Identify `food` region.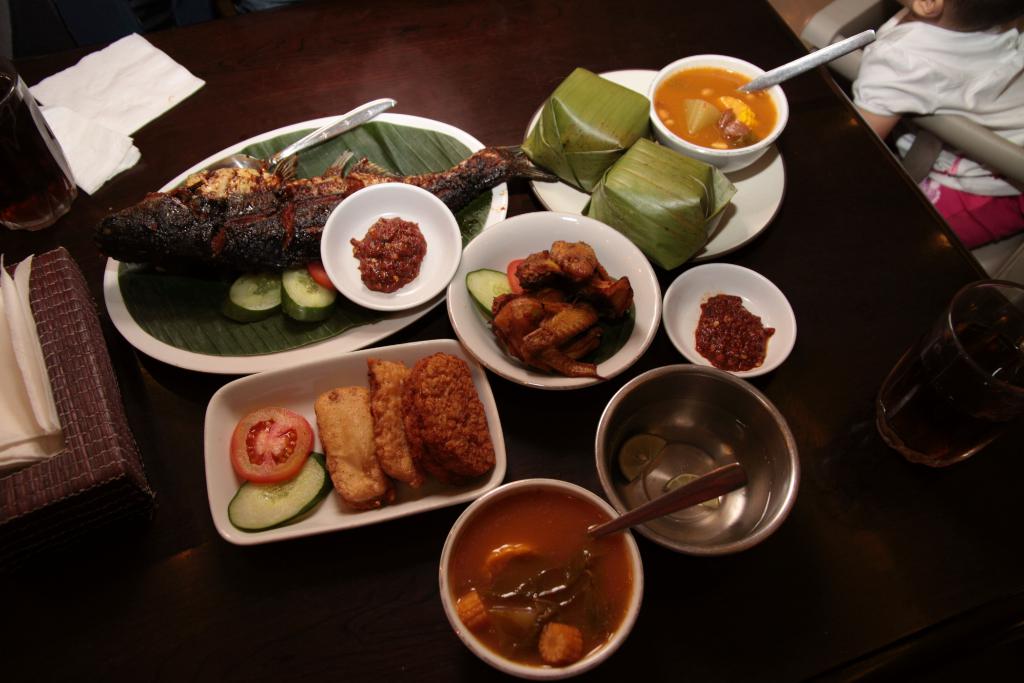
Region: bbox(346, 216, 429, 293).
